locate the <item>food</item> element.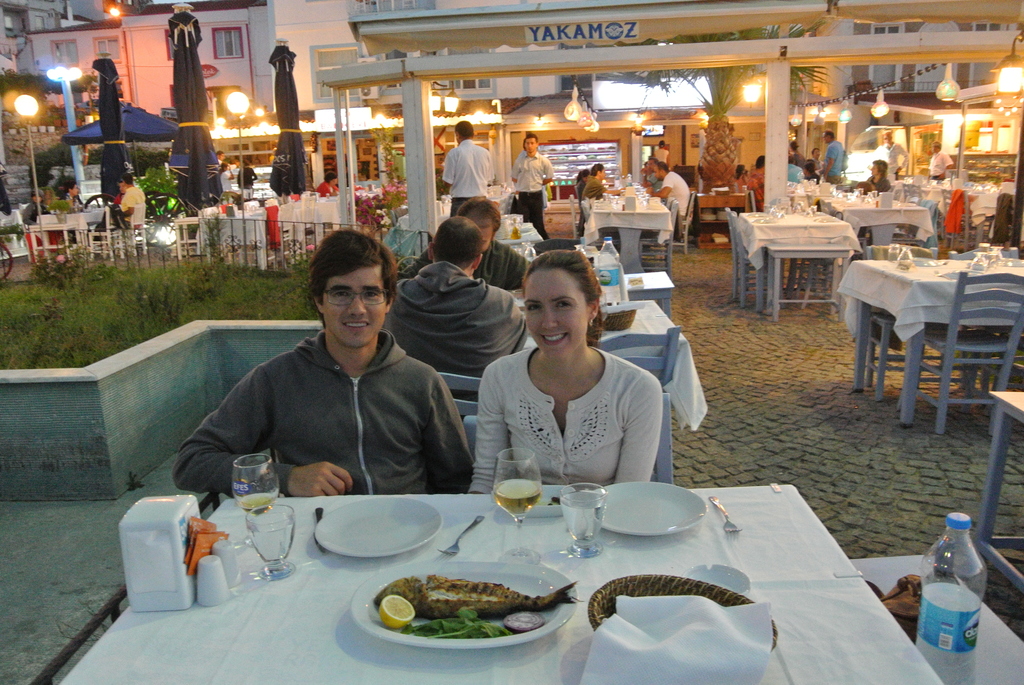
Element bbox: (532, 494, 563, 507).
